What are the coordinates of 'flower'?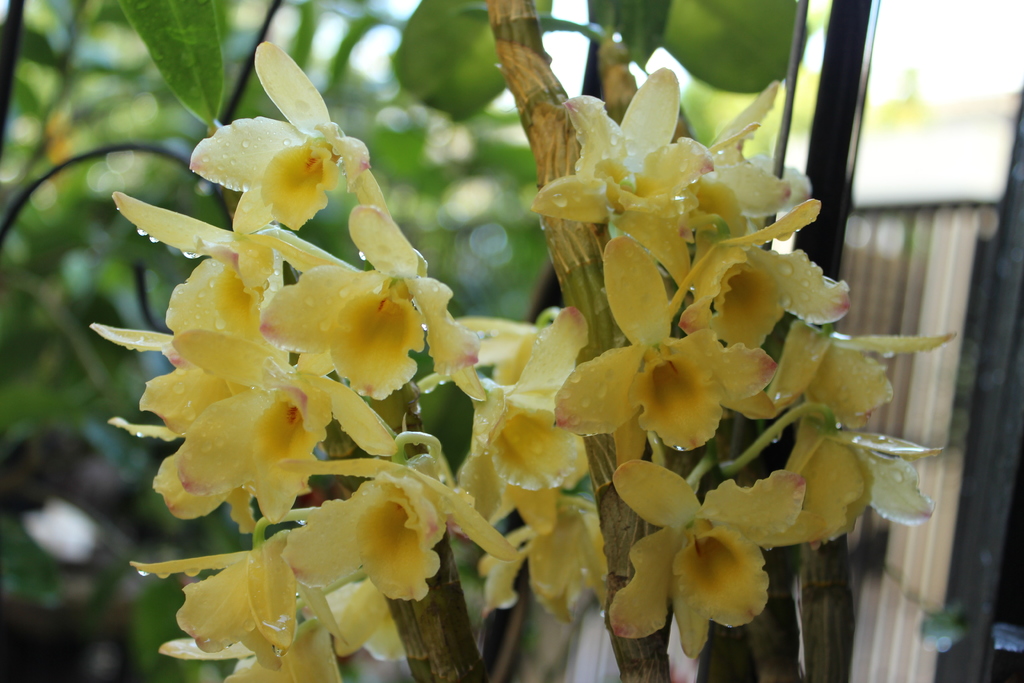
{"x1": 124, "y1": 541, "x2": 404, "y2": 682}.
